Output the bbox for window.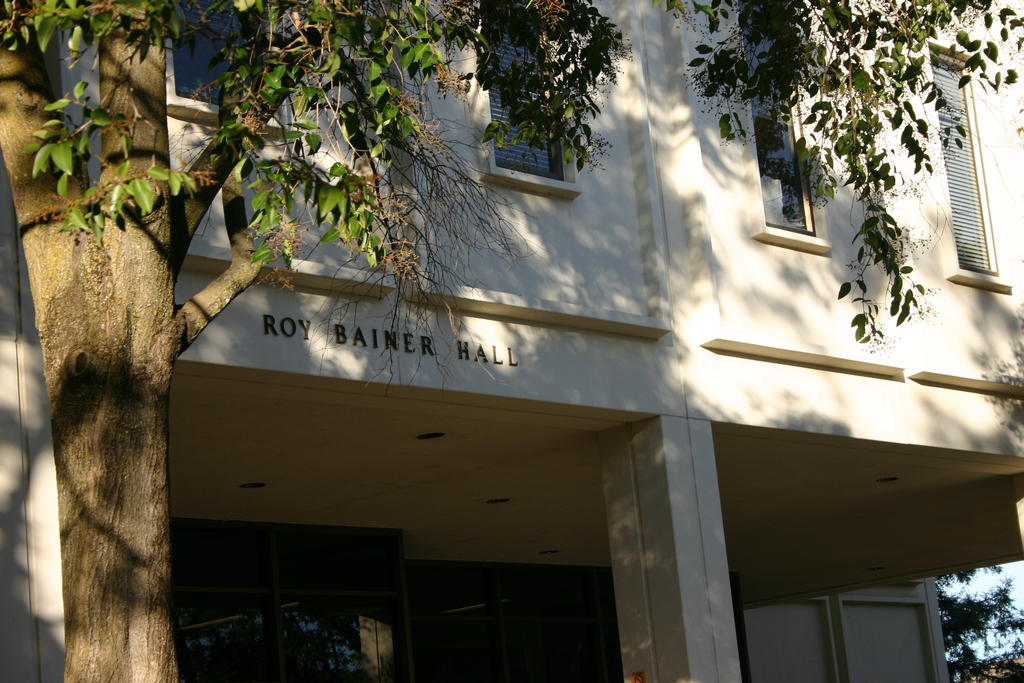
164:0:249:117.
